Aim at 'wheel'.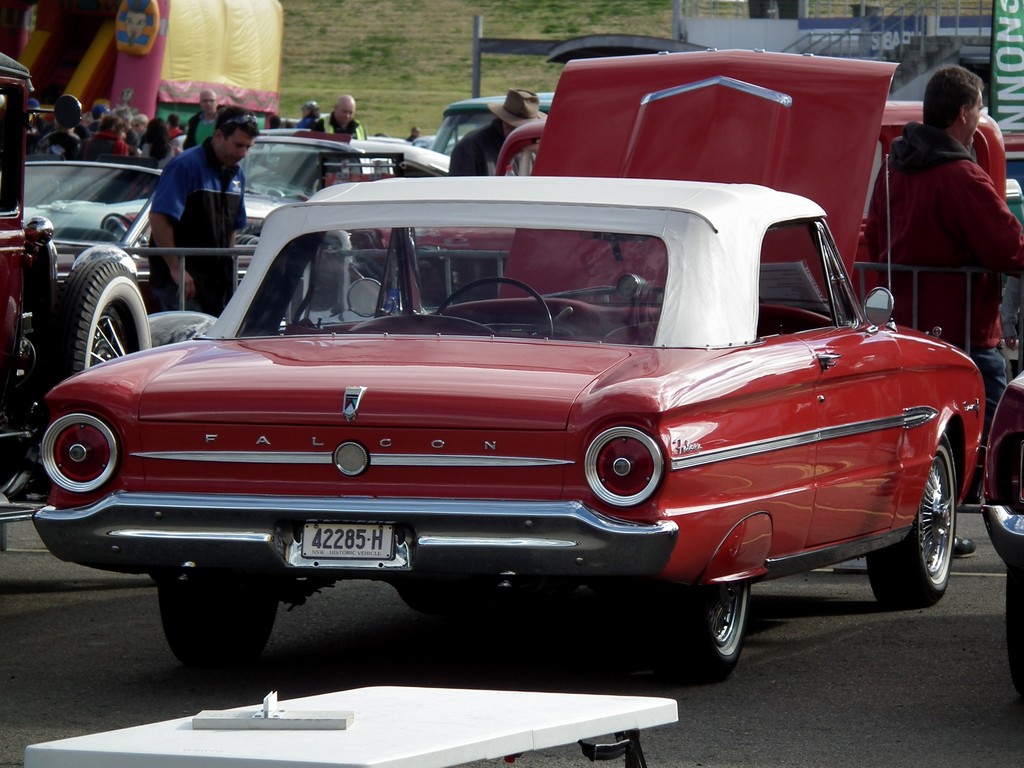
Aimed at <region>156, 581, 285, 671</region>.
